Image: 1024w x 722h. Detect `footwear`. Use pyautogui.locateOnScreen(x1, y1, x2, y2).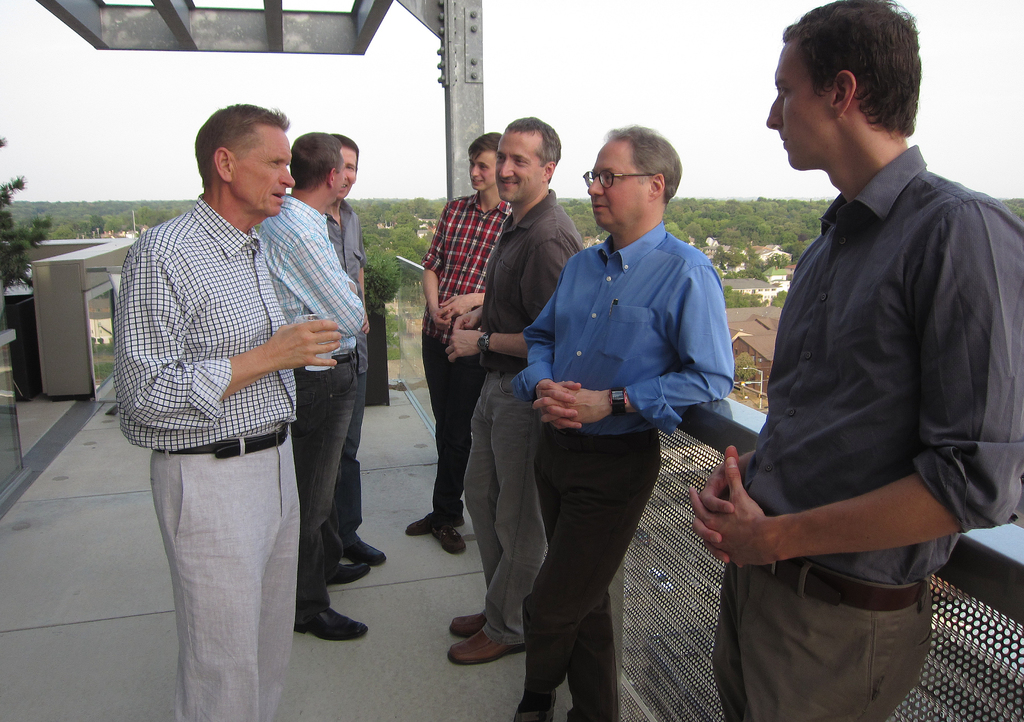
pyautogui.locateOnScreen(348, 539, 383, 562).
